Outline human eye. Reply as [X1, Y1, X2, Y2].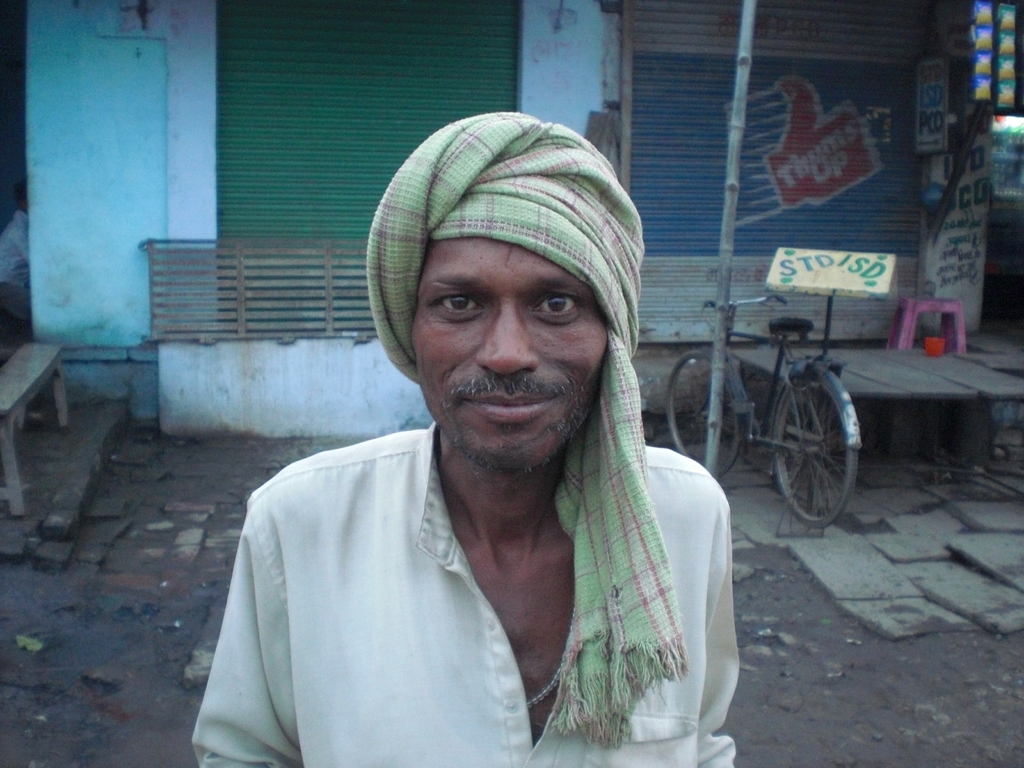
[434, 289, 488, 326].
